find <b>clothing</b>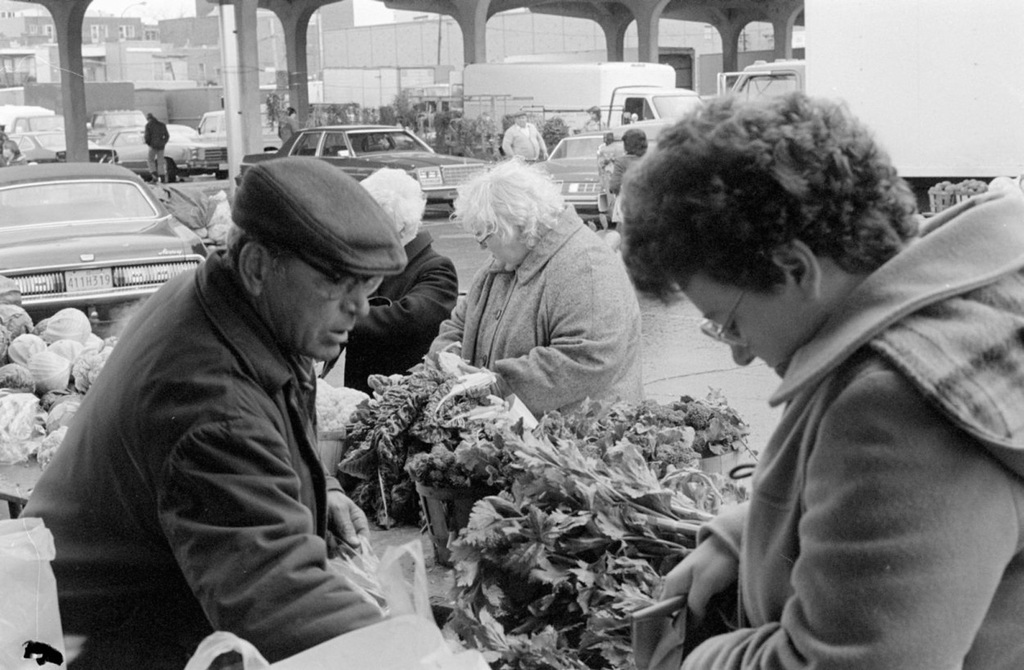
{"x1": 603, "y1": 150, "x2": 644, "y2": 227}
